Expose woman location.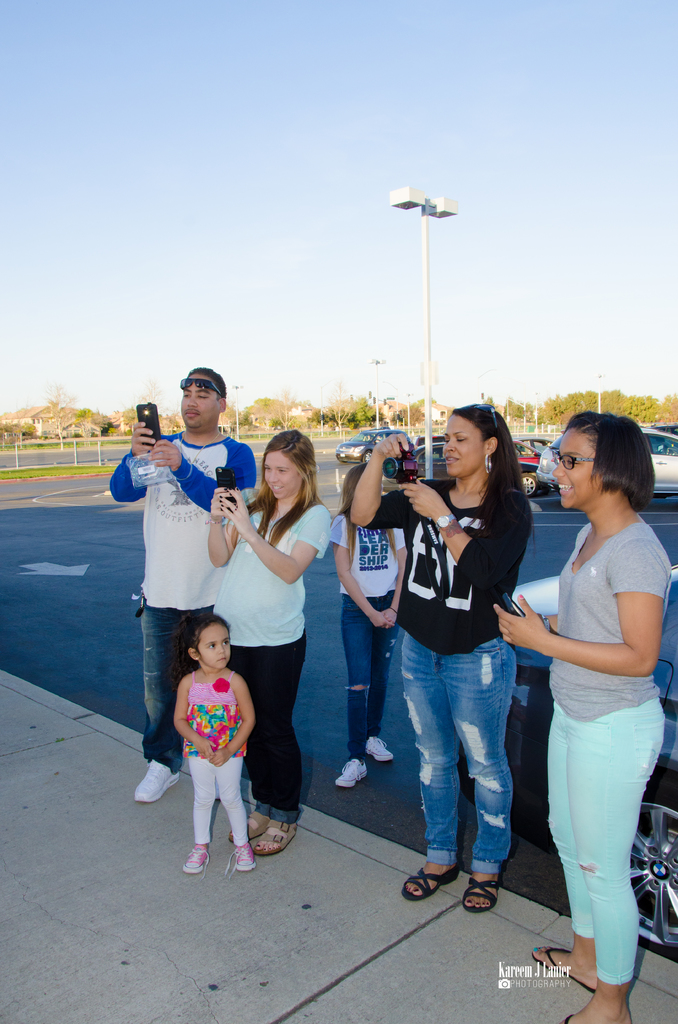
Exposed at x1=195, y1=422, x2=330, y2=858.
